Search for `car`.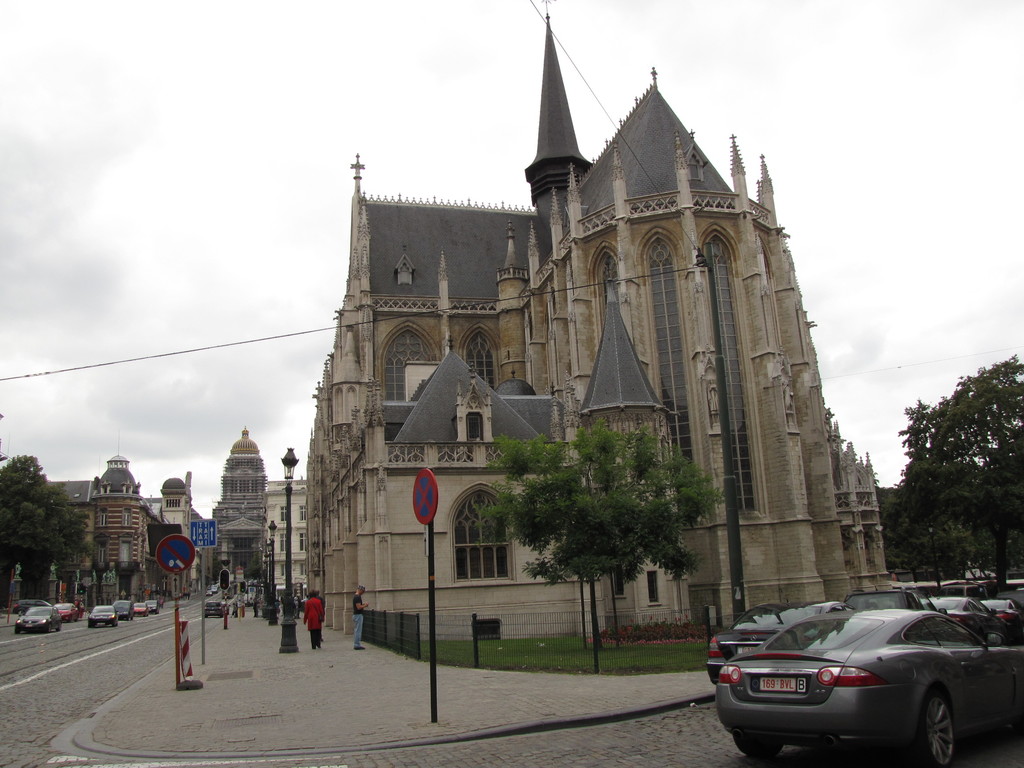
Found at 131, 602, 144, 615.
